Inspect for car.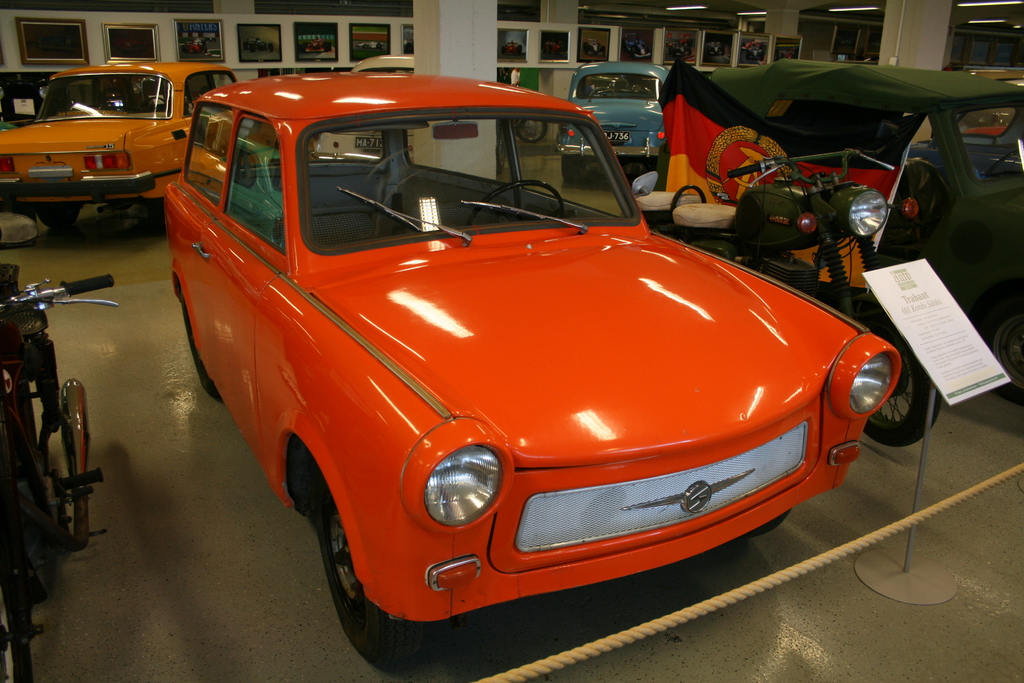
Inspection: 550 63 665 194.
